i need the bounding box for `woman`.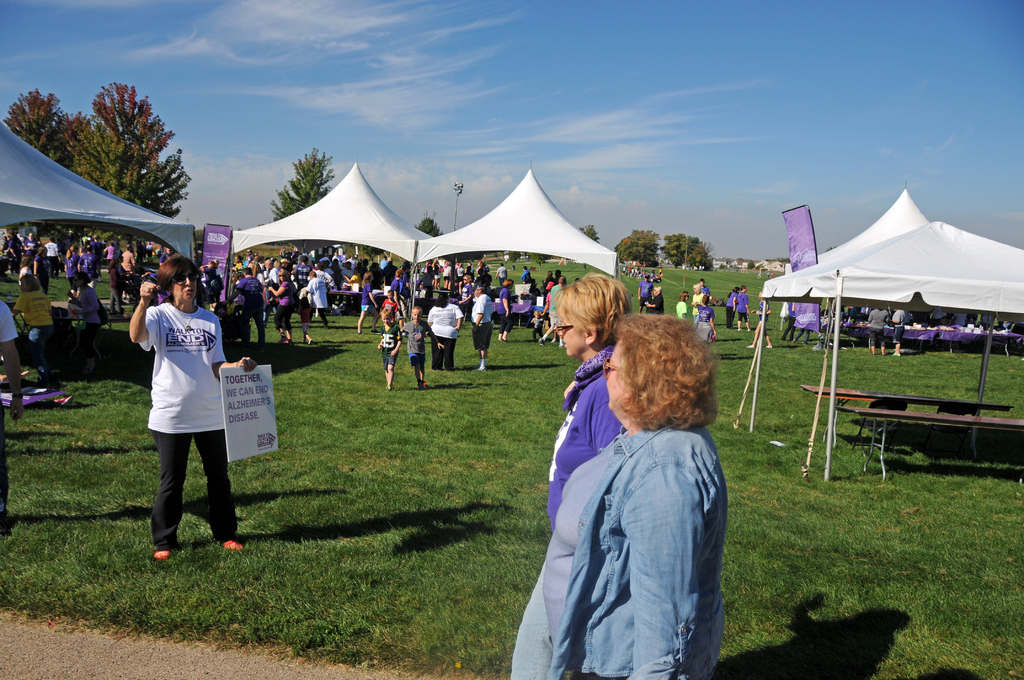
Here it is: bbox(121, 256, 266, 558).
